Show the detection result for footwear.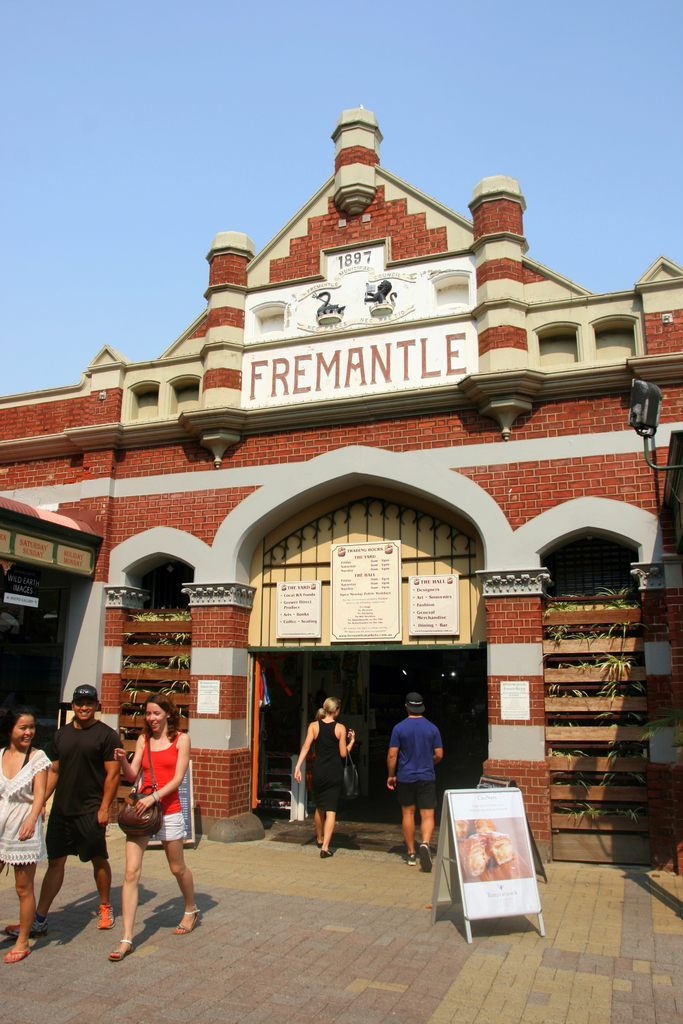
(left=179, top=911, right=201, bottom=932).
